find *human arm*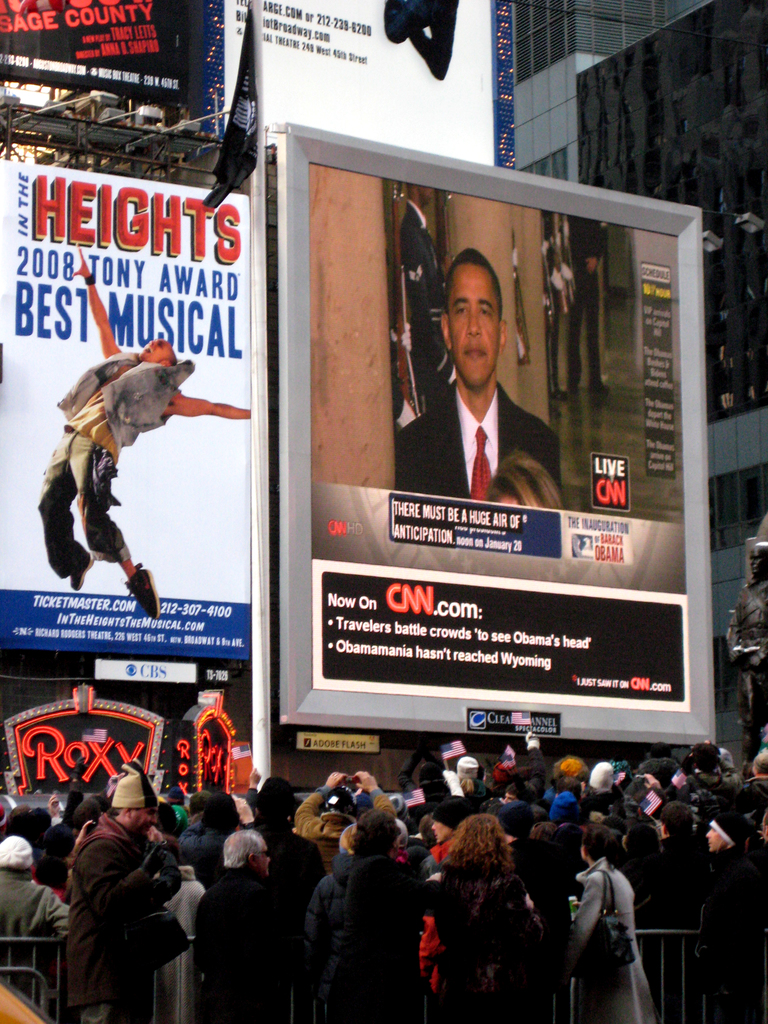
<region>295, 783, 339, 835</region>
